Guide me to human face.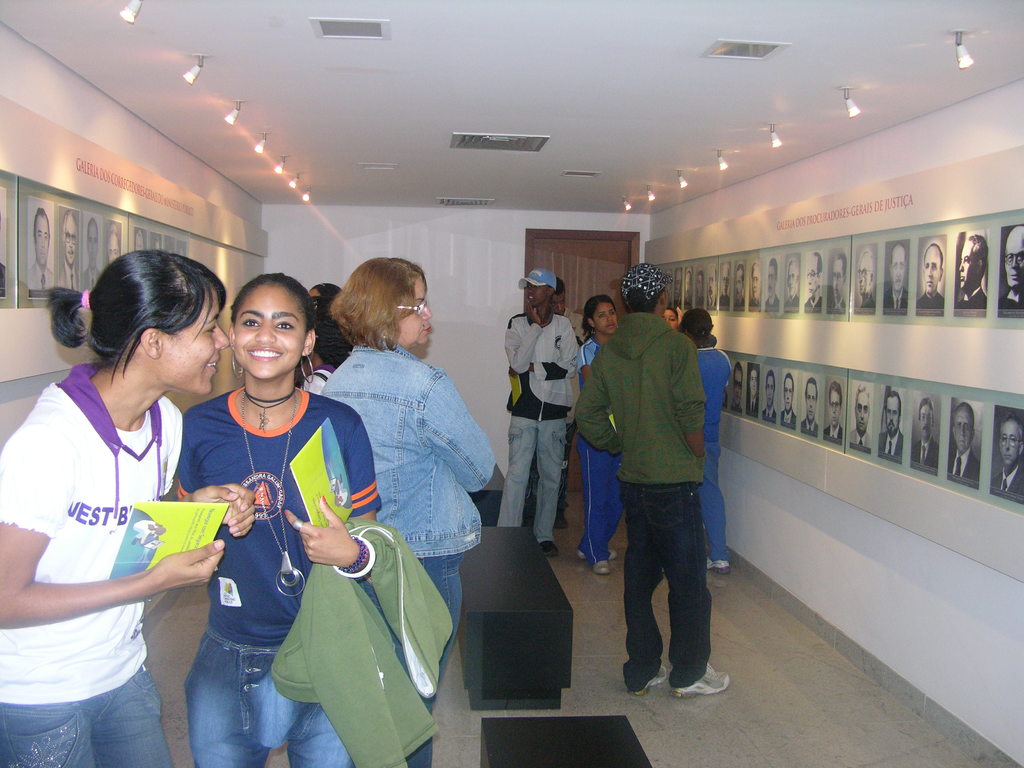
Guidance: crop(682, 273, 691, 301).
